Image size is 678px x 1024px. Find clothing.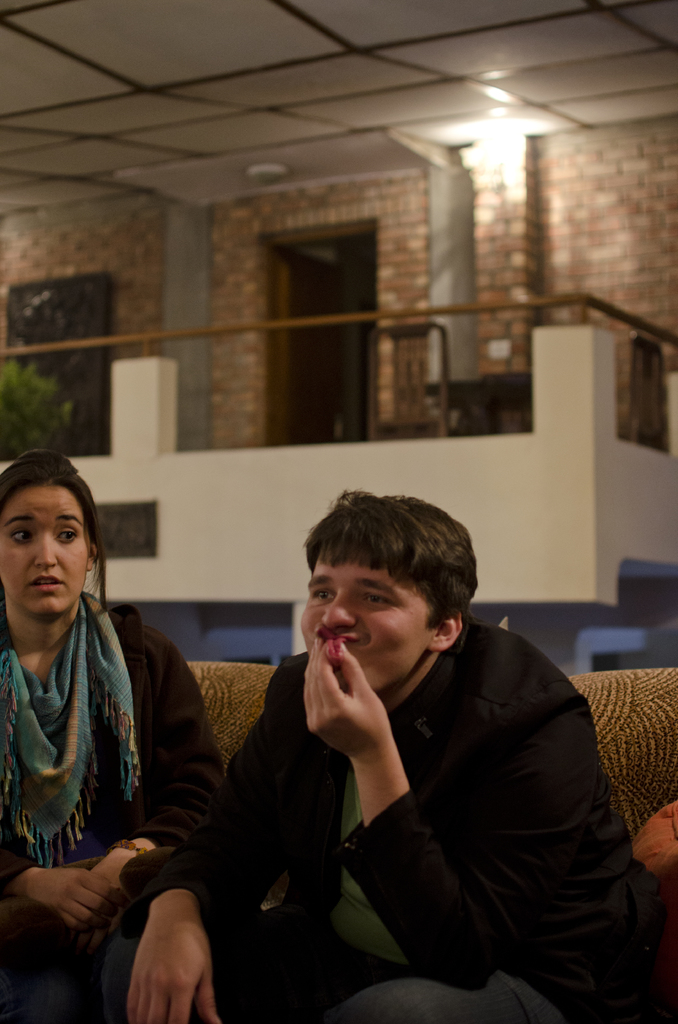
region(156, 571, 640, 1023).
